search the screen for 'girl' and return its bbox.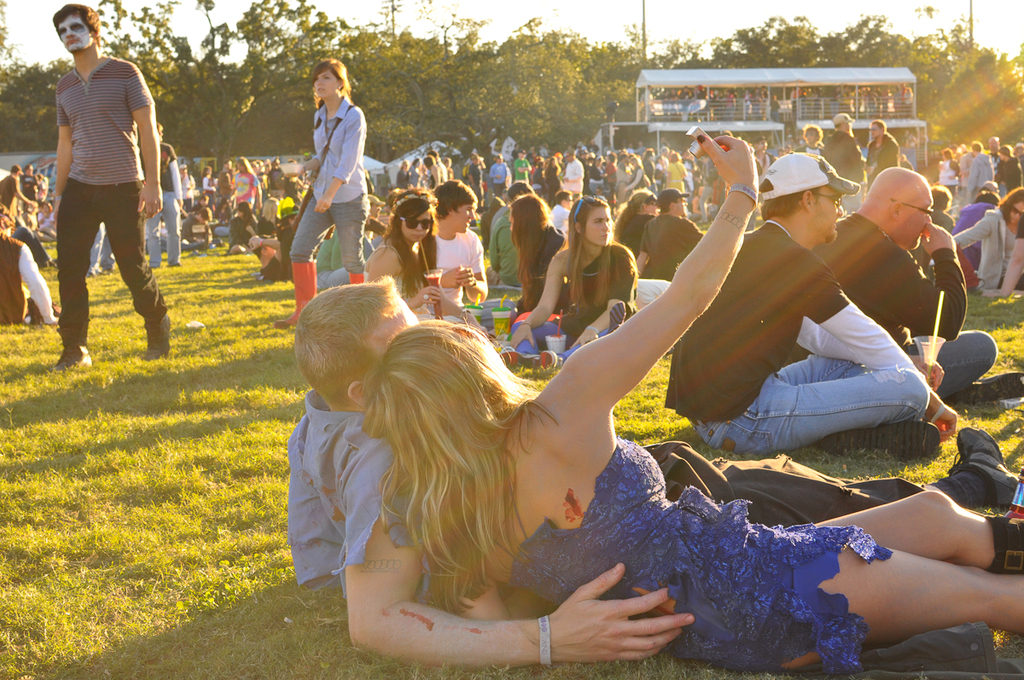
Found: [276, 57, 367, 323].
